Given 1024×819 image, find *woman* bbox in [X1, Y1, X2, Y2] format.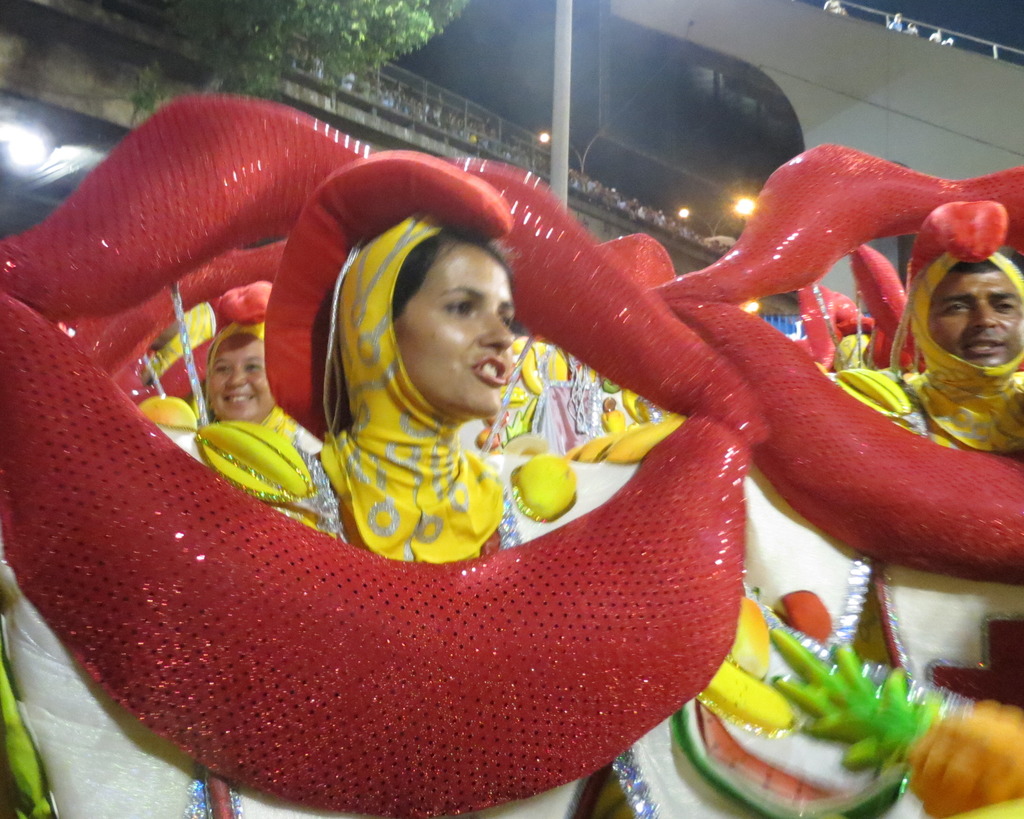
[195, 216, 594, 818].
